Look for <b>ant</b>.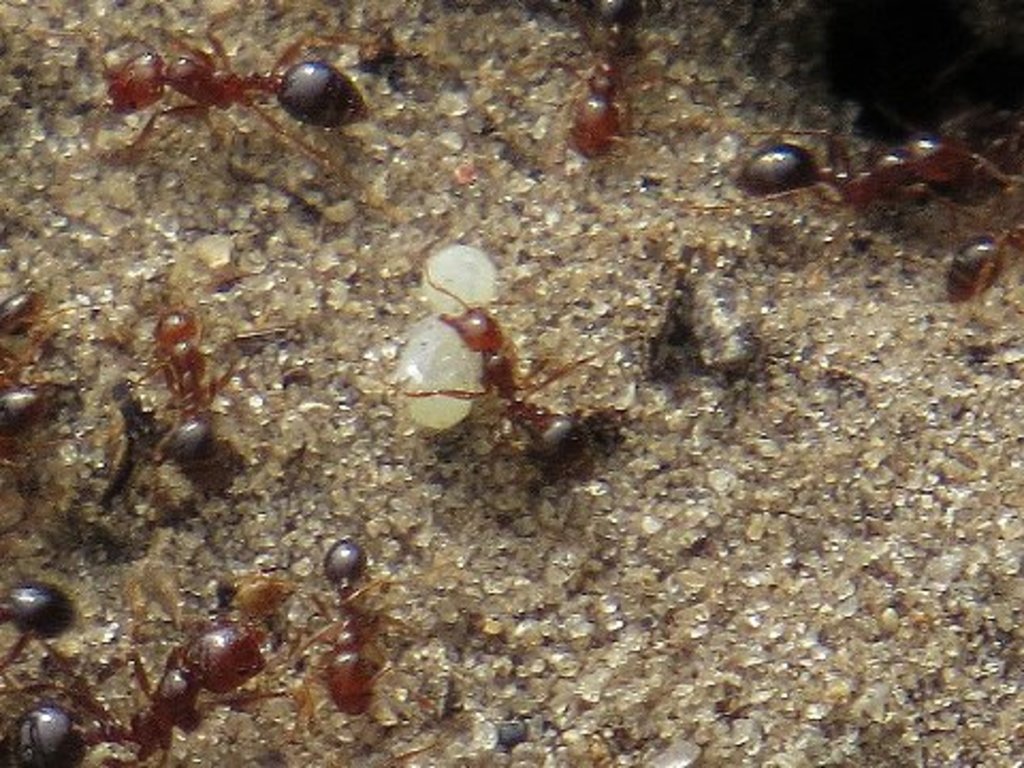
Found: select_region(122, 277, 265, 480).
